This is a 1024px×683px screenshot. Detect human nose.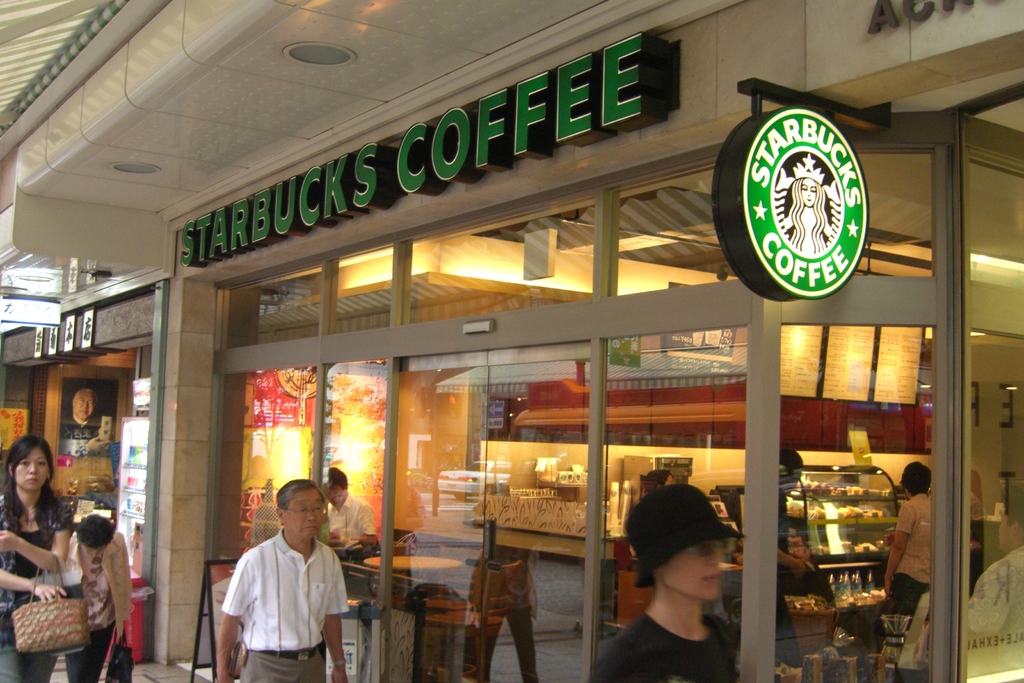
<bbox>29, 463, 36, 475</bbox>.
